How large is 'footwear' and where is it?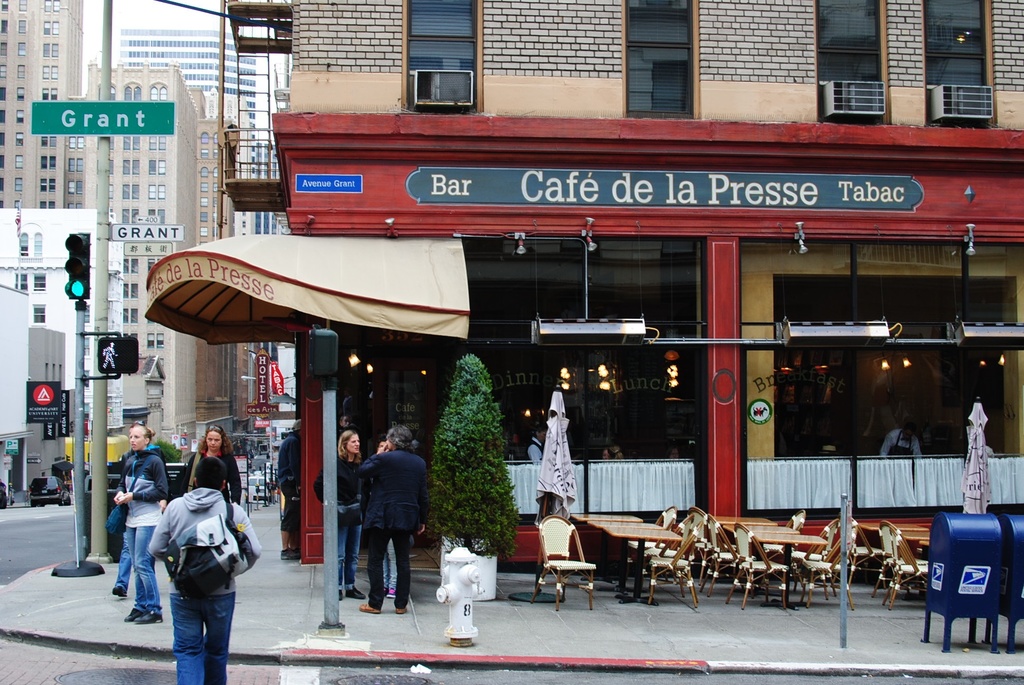
Bounding box: [358,604,381,614].
